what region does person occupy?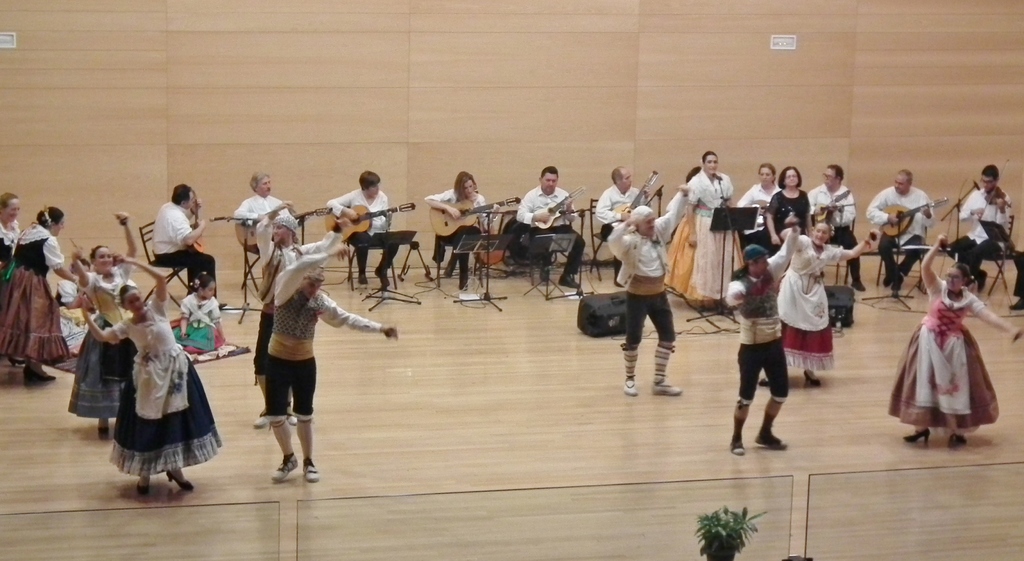
591, 162, 645, 225.
